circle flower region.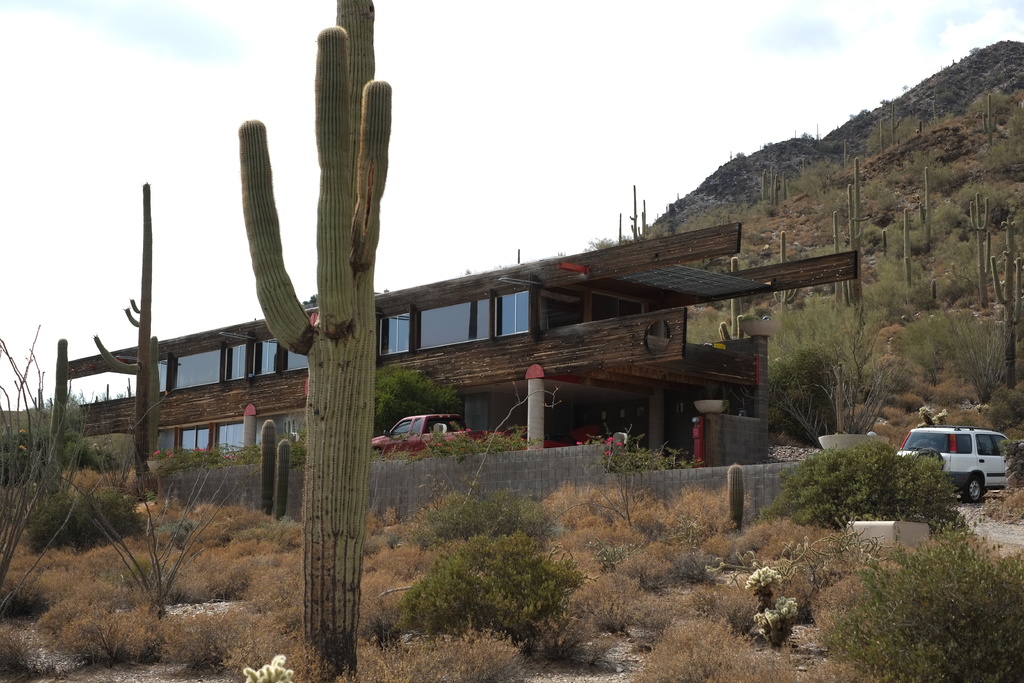
Region: <box>168,450,176,460</box>.
